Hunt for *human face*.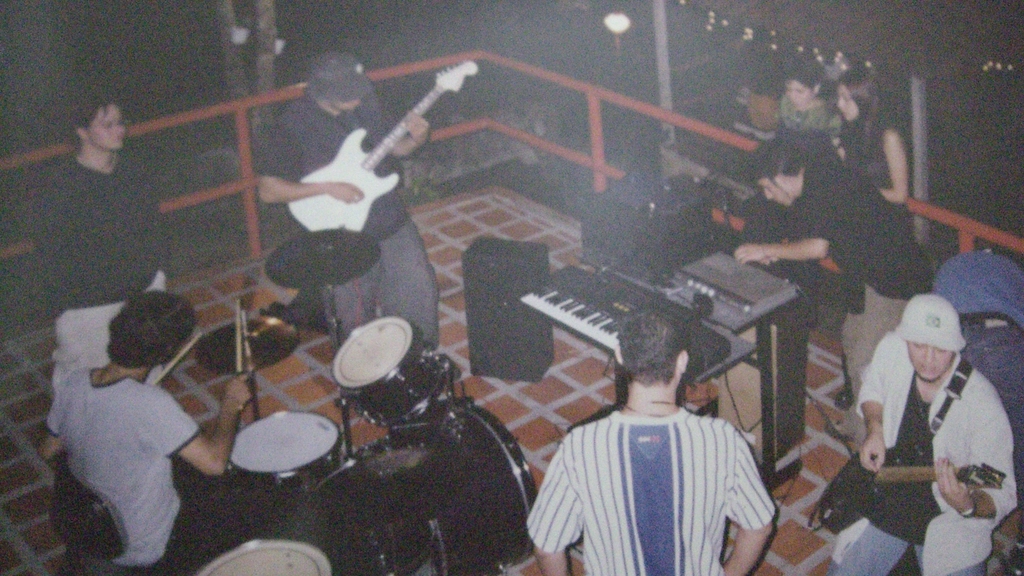
Hunted down at (left=88, top=105, right=127, bottom=149).
